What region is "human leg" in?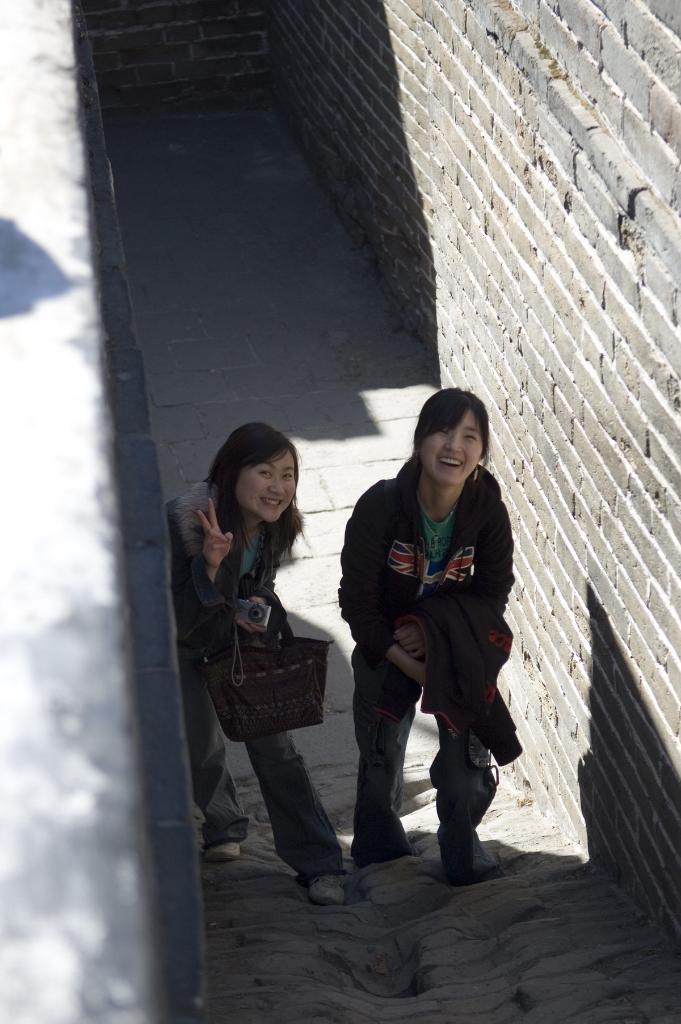
<region>434, 705, 494, 888</region>.
